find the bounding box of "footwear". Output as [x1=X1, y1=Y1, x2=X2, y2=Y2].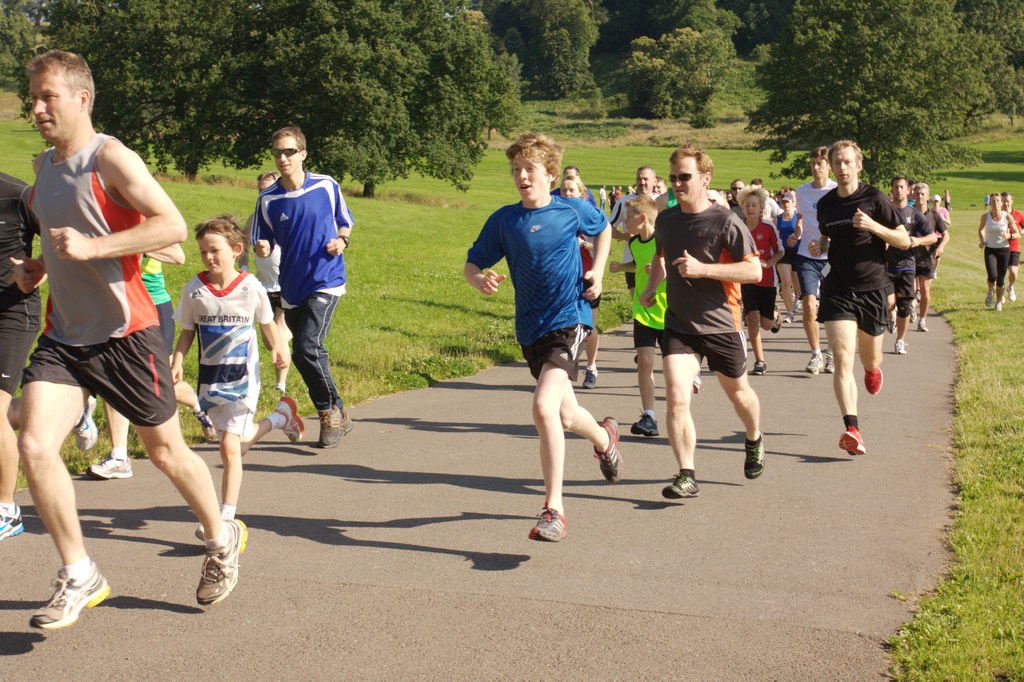
[x1=276, y1=394, x2=305, y2=443].
